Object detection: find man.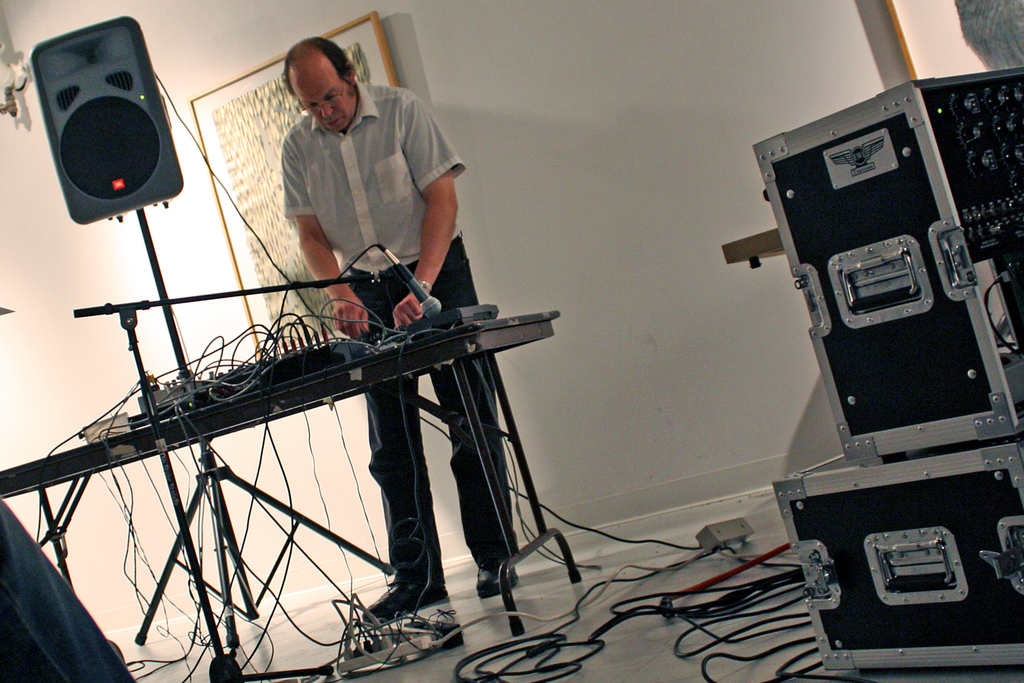
270/36/520/627.
